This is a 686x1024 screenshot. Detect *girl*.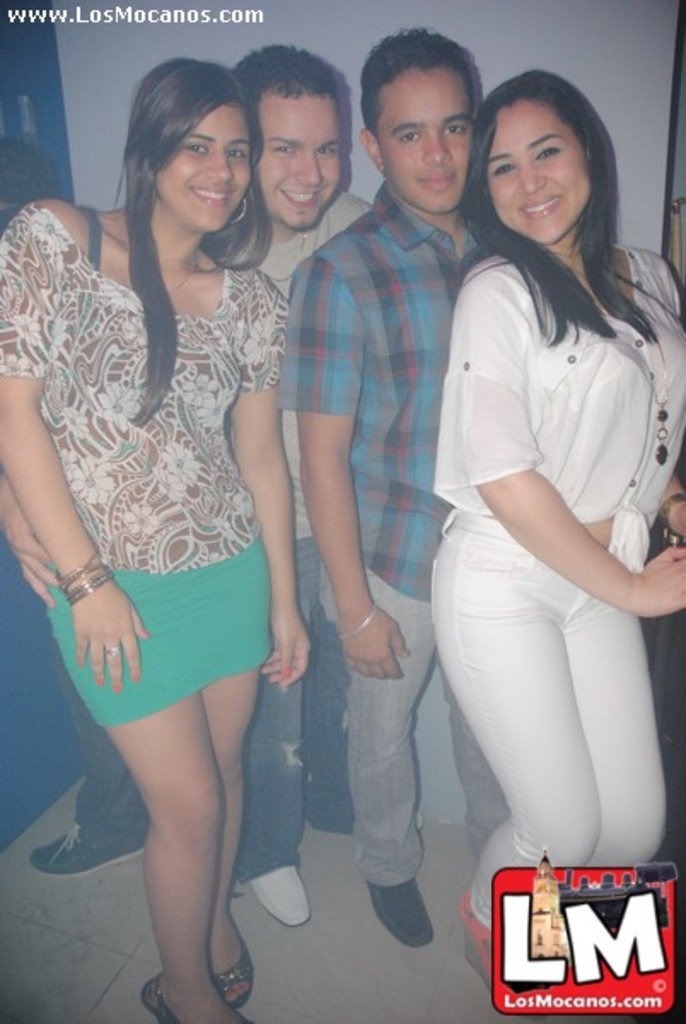
x1=0, y1=53, x2=309, y2=1022.
